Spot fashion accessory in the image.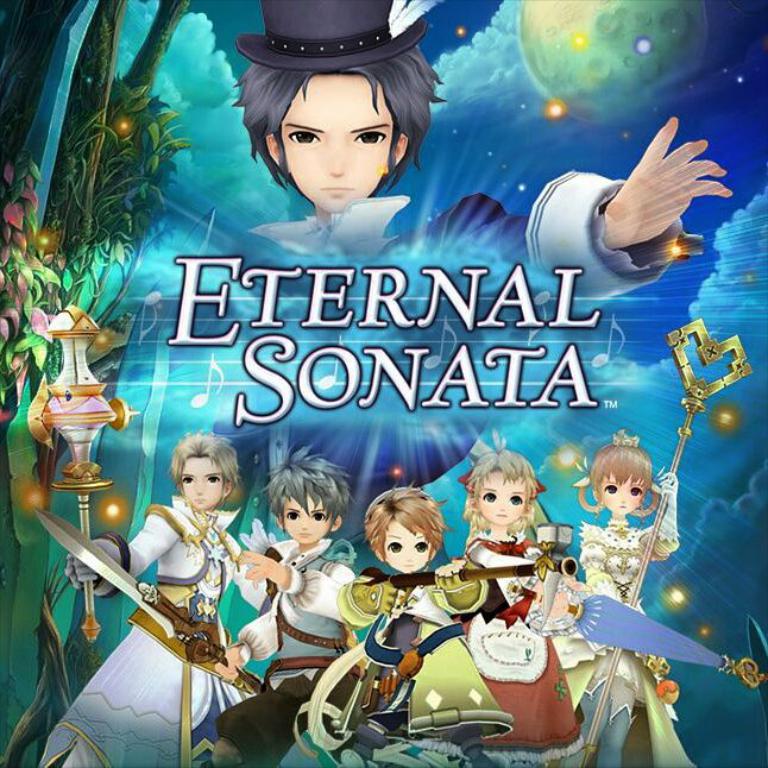
fashion accessory found at 232:0:442:73.
